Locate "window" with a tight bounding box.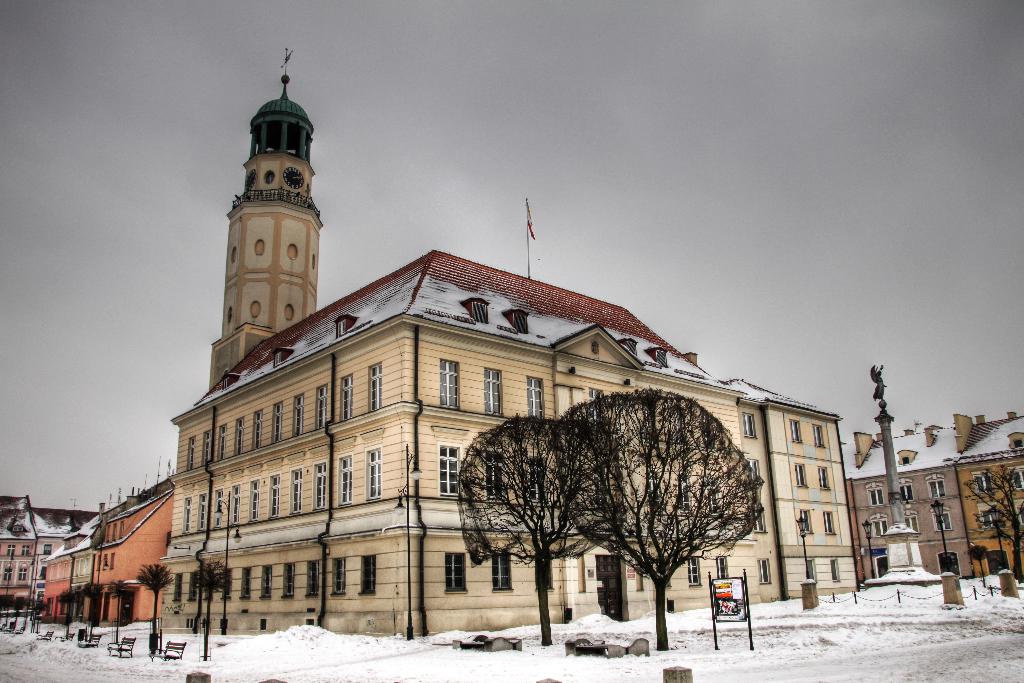
select_region(742, 408, 758, 438).
